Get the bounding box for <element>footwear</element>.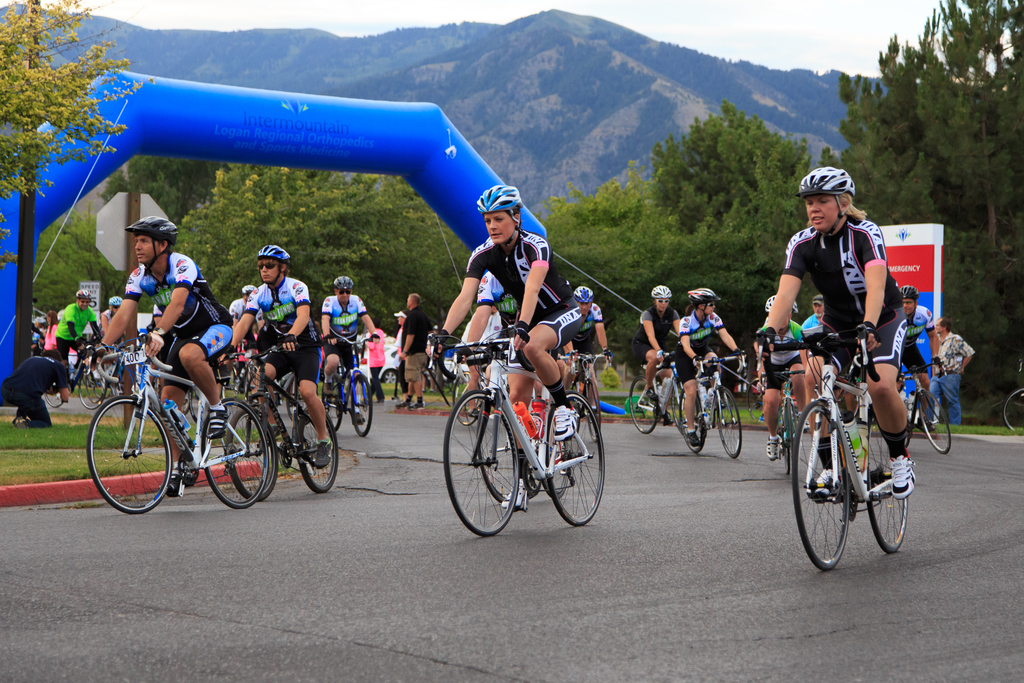
[left=168, top=454, right=195, bottom=499].
